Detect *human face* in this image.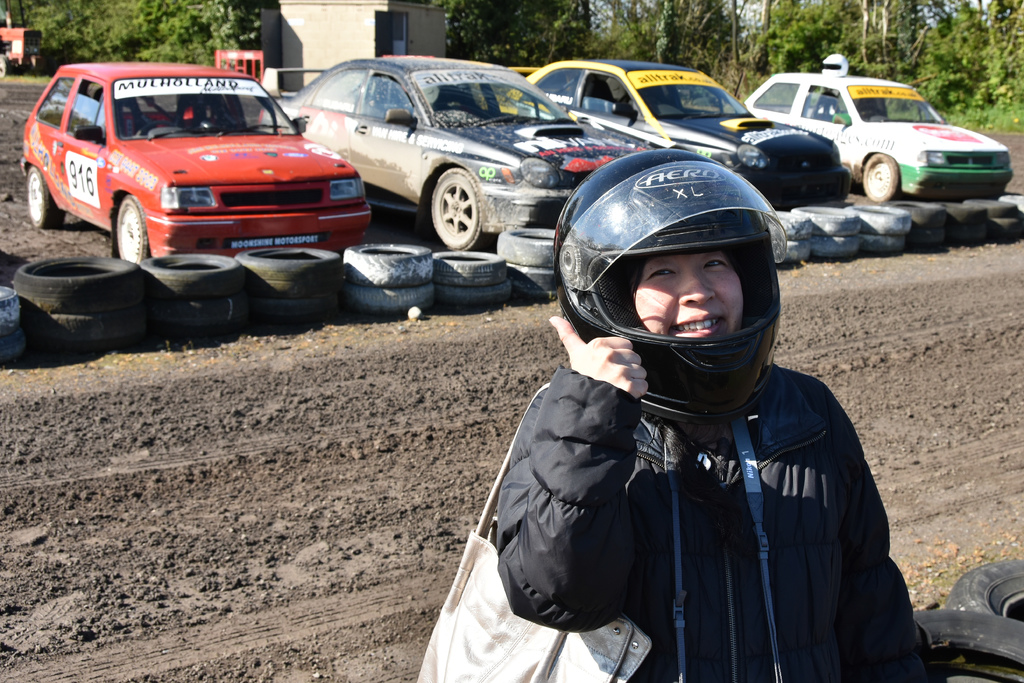
Detection: 637 253 744 327.
